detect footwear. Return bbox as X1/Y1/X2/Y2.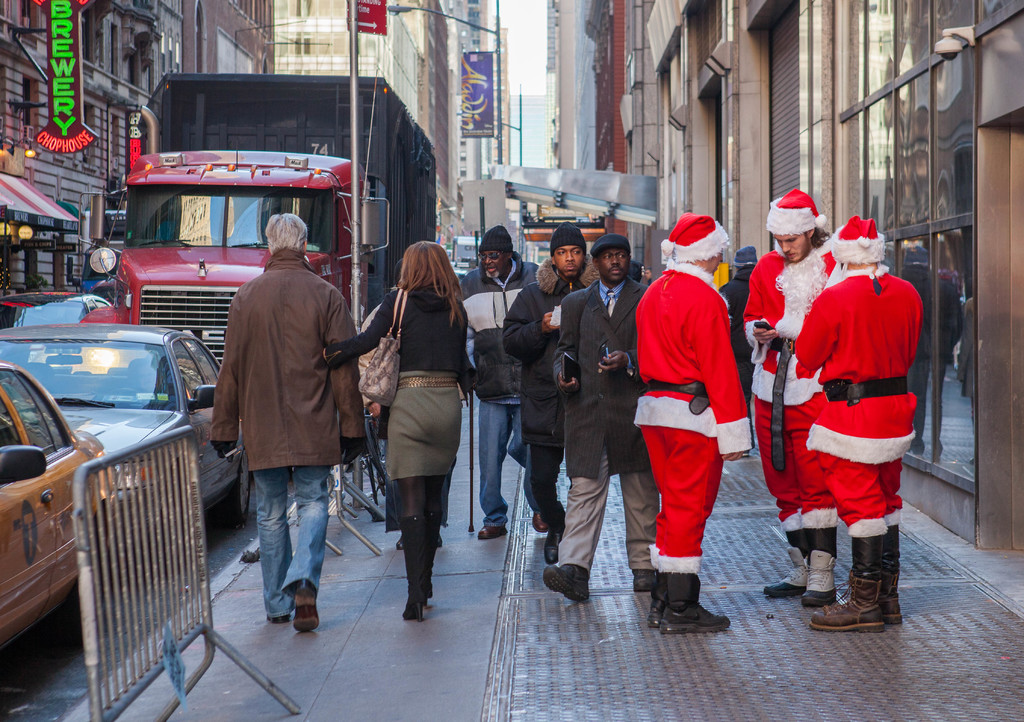
262/613/296/623.
